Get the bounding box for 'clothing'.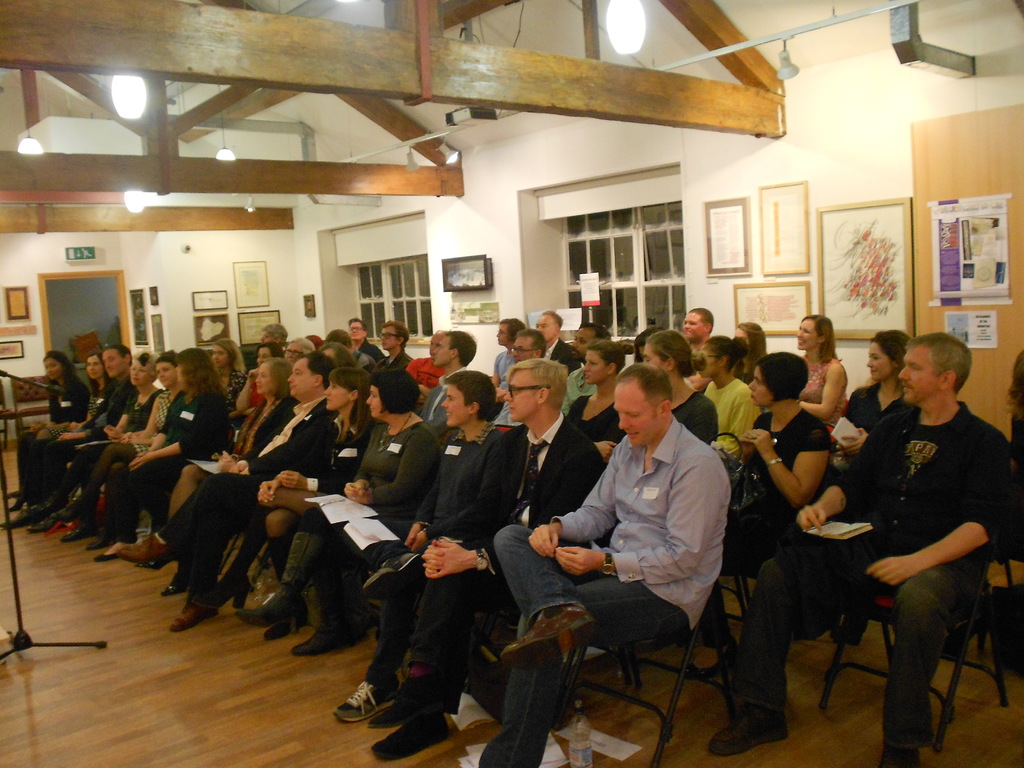
BBox(58, 381, 134, 491).
